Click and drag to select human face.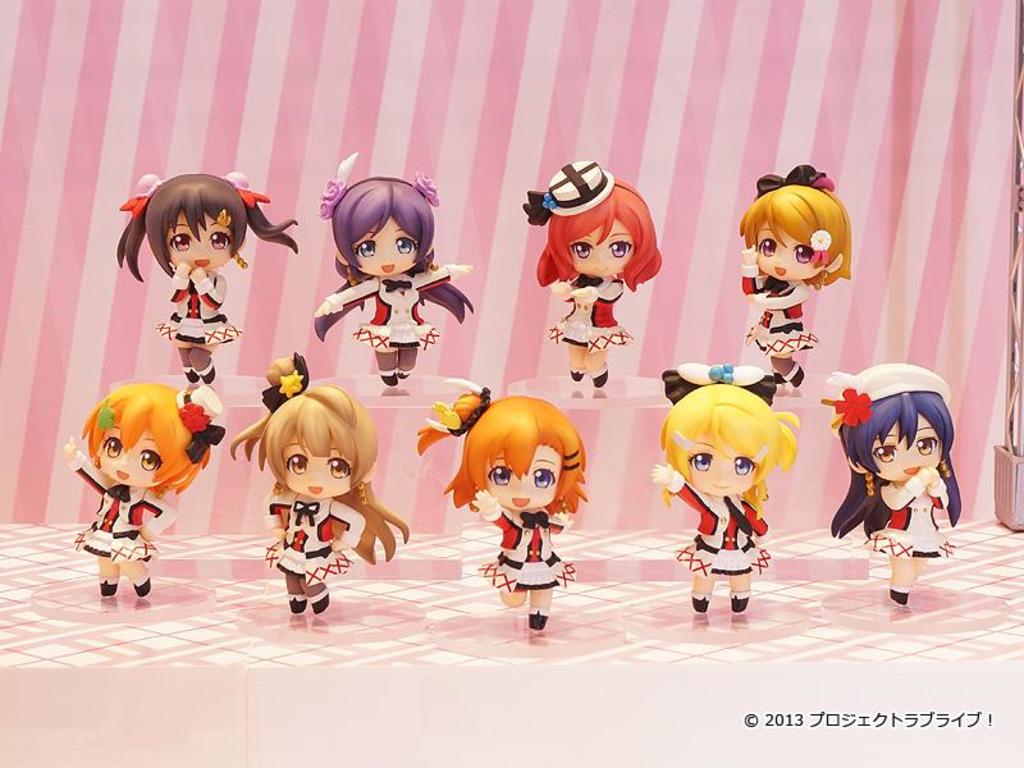
Selection: crop(488, 443, 562, 511).
